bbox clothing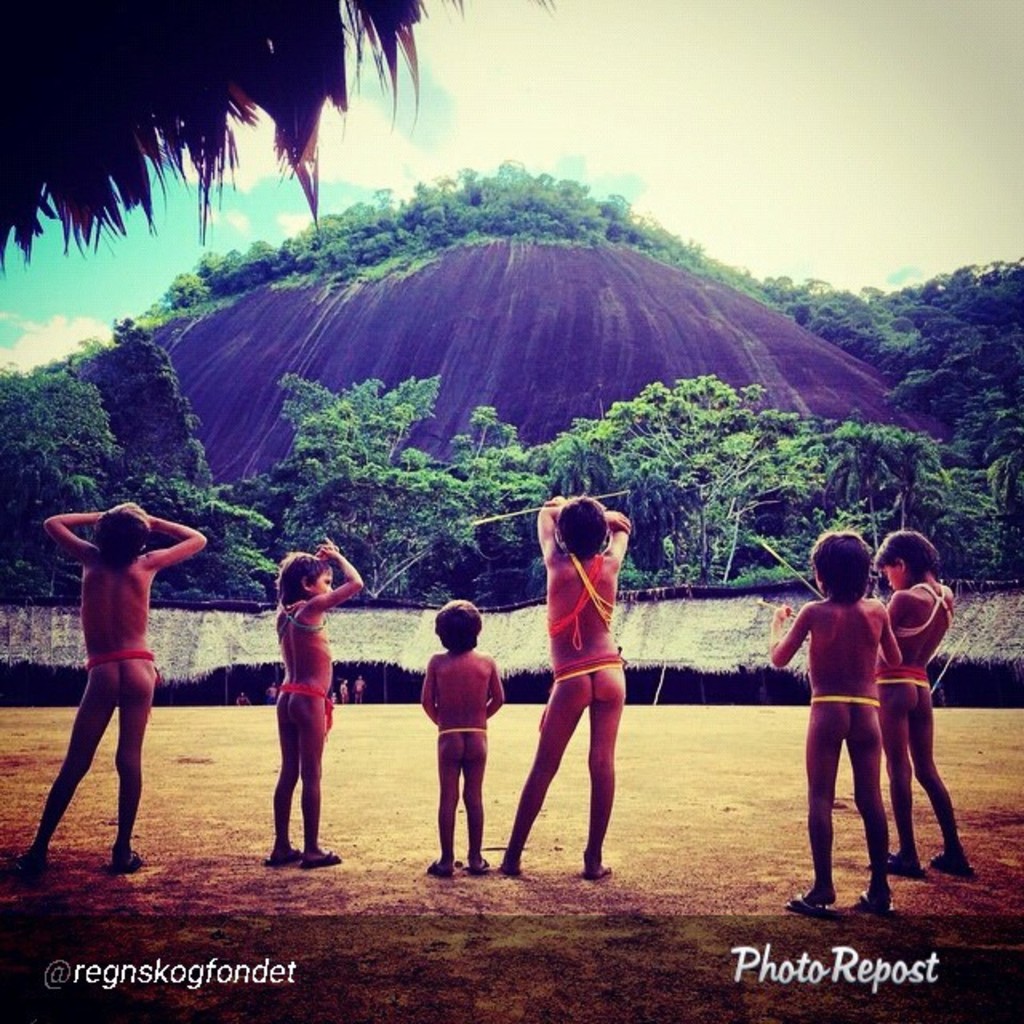
x1=878, y1=581, x2=958, y2=699
